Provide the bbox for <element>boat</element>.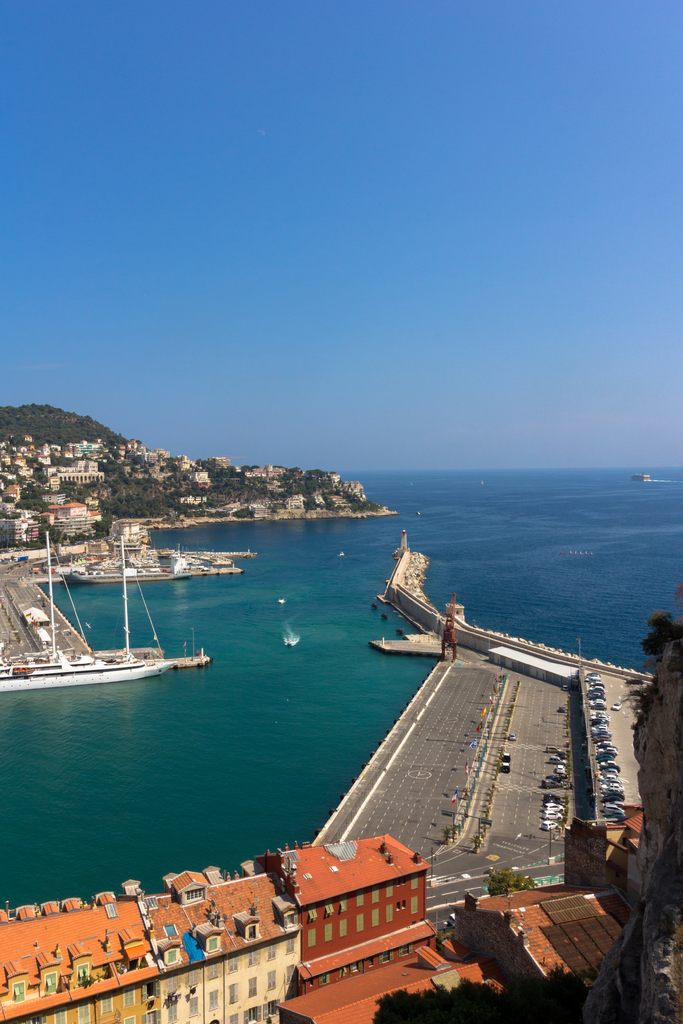
<region>0, 537, 177, 689</region>.
